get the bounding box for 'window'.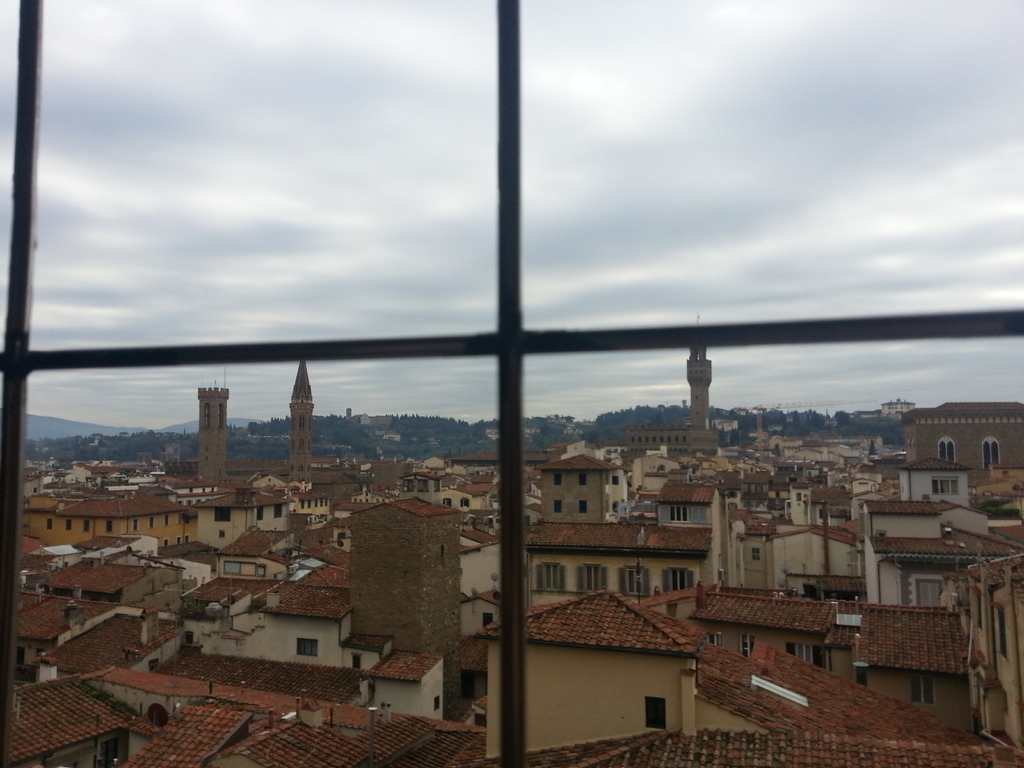
[670,505,691,525].
